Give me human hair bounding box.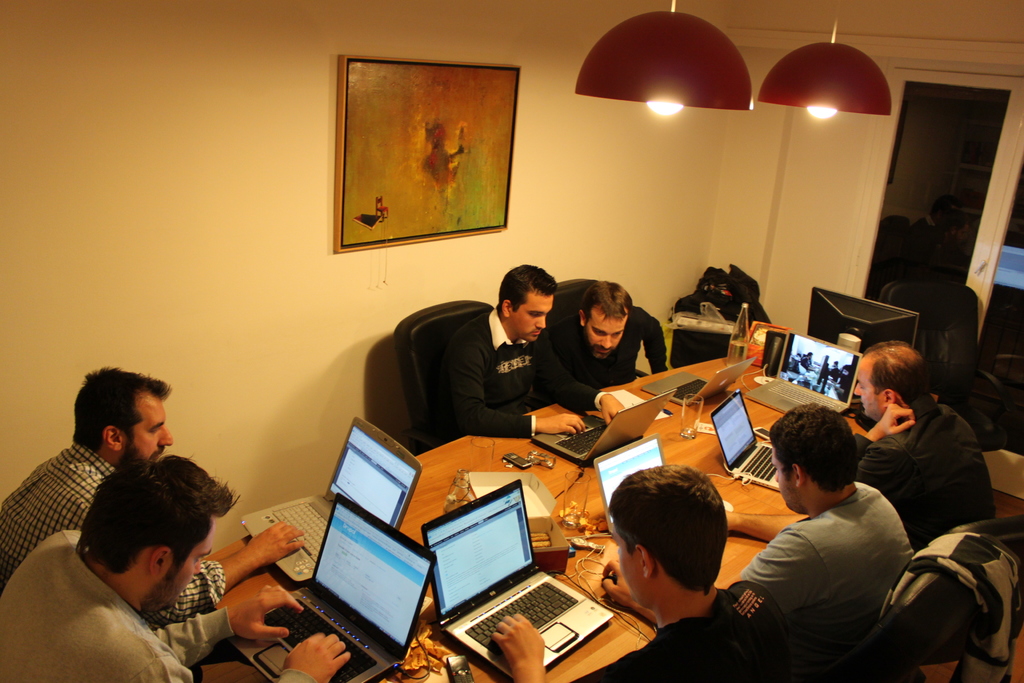
{"x1": 497, "y1": 259, "x2": 559, "y2": 315}.
